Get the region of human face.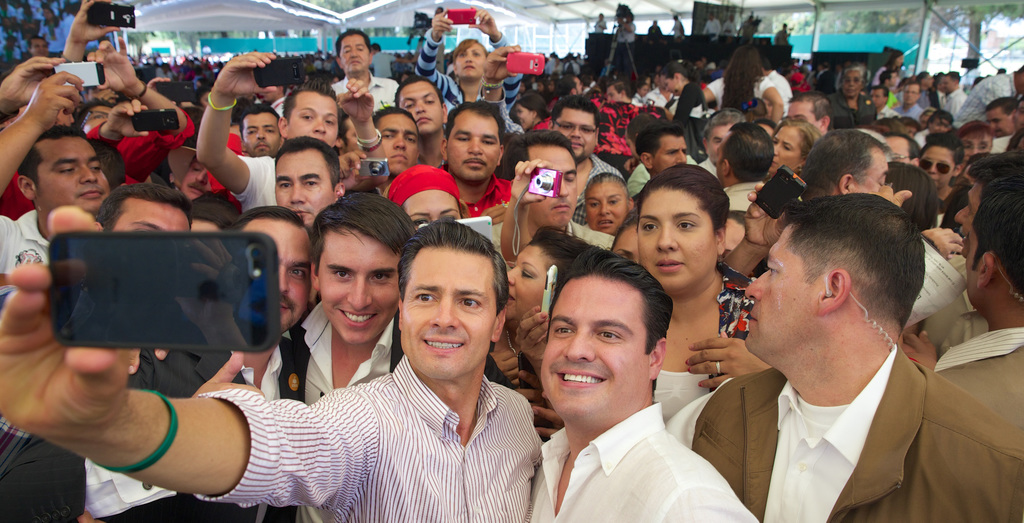
<region>745, 226, 824, 360</region>.
